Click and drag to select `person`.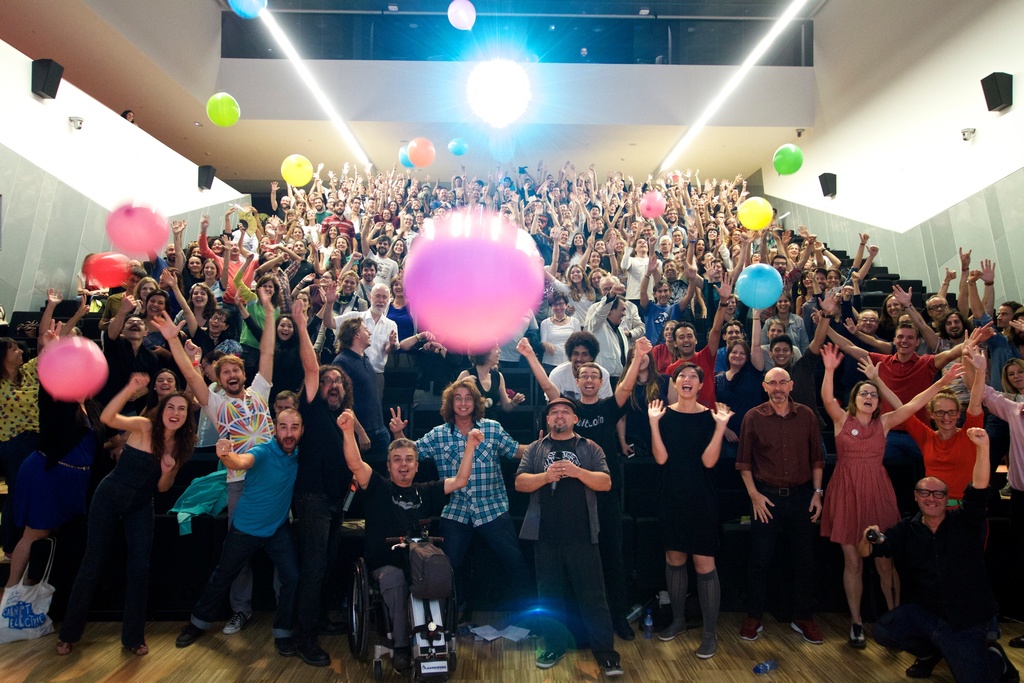
Selection: 821/243/880/302.
